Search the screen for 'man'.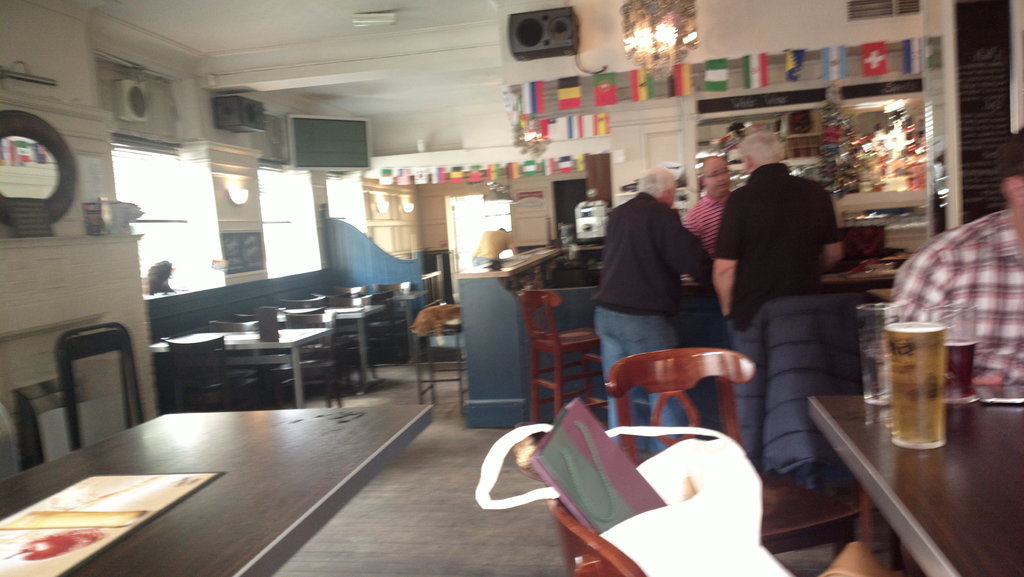
Found at (left=884, top=125, right=1023, bottom=387).
